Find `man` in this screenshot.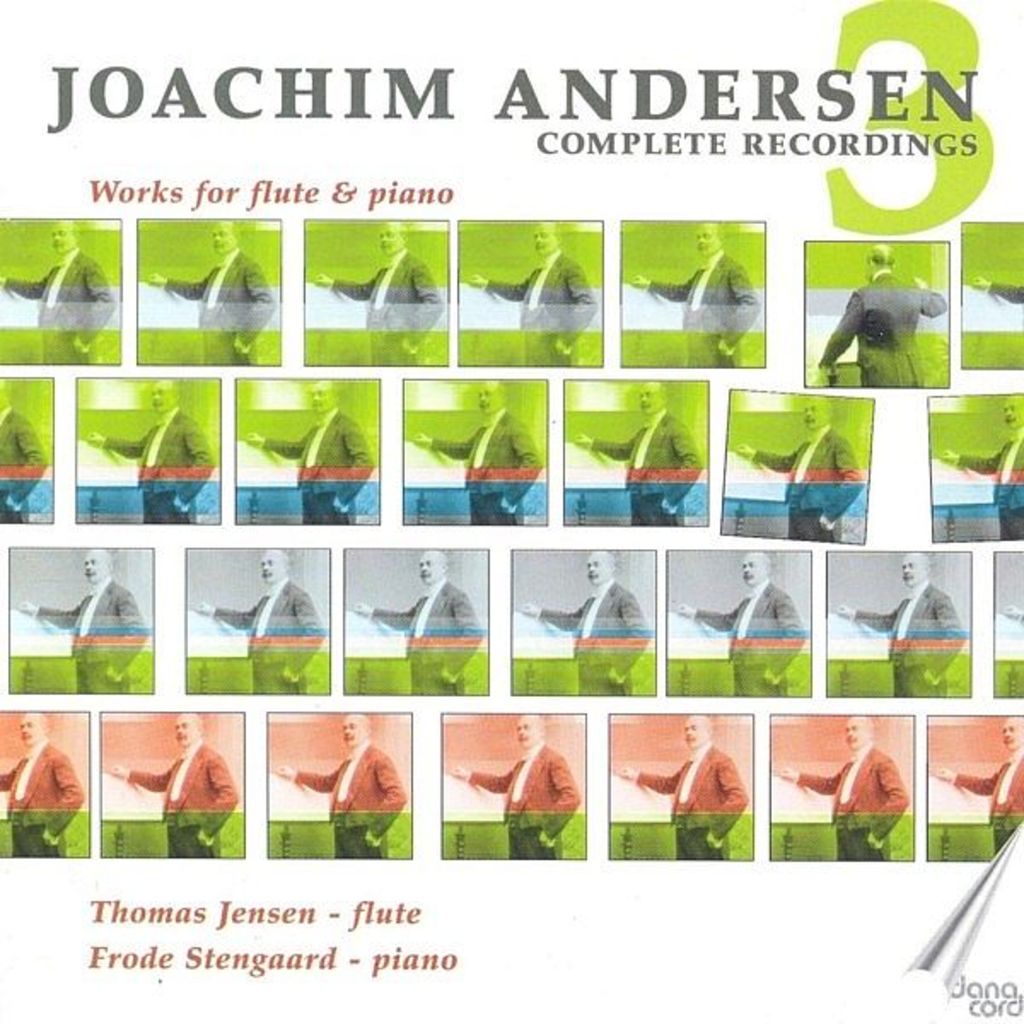
The bounding box for `man` is crop(106, 710, 239, 853).
